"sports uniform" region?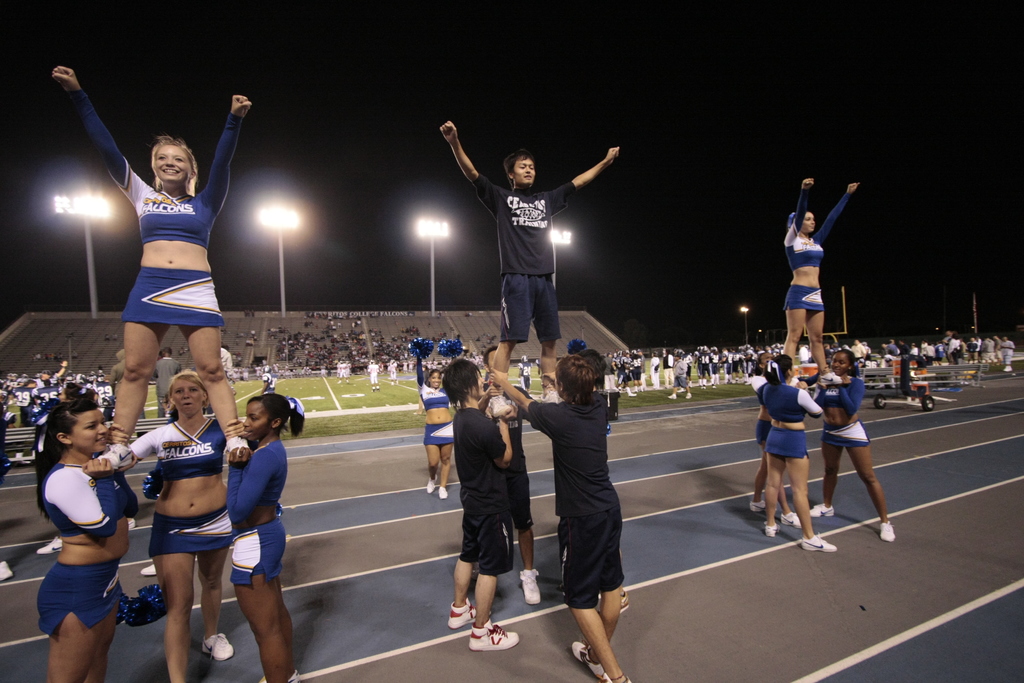
locate(147, 504, 241, 561)
